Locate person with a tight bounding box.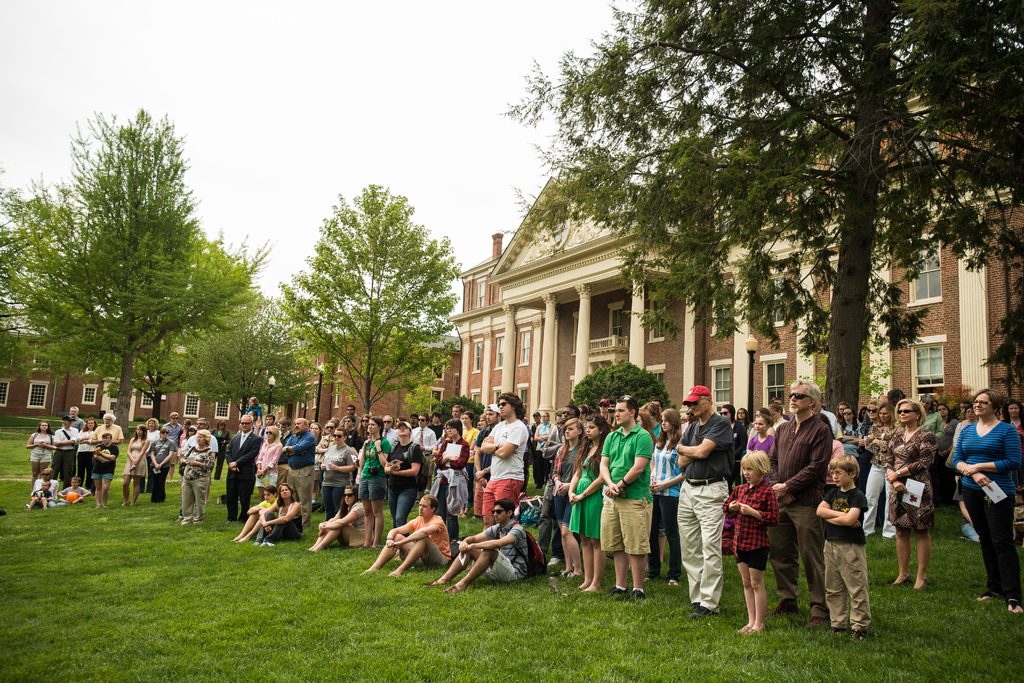
locate(179, 427, 216, 524).
